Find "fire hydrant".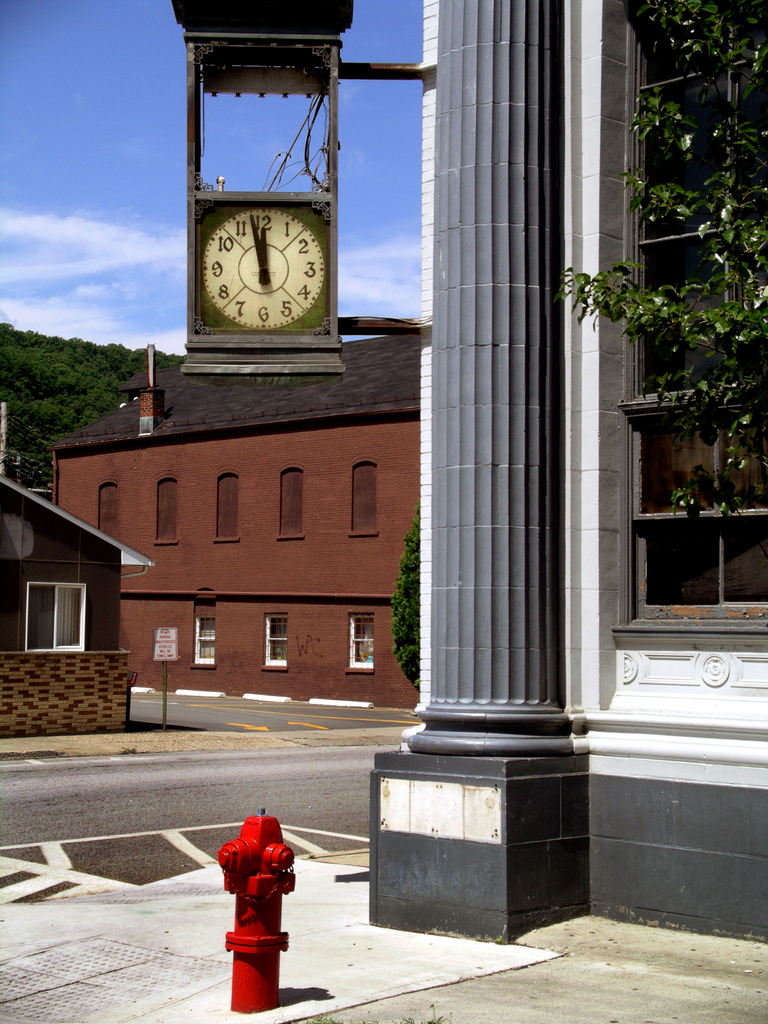
Rect(215, 815, 295, 1014).
